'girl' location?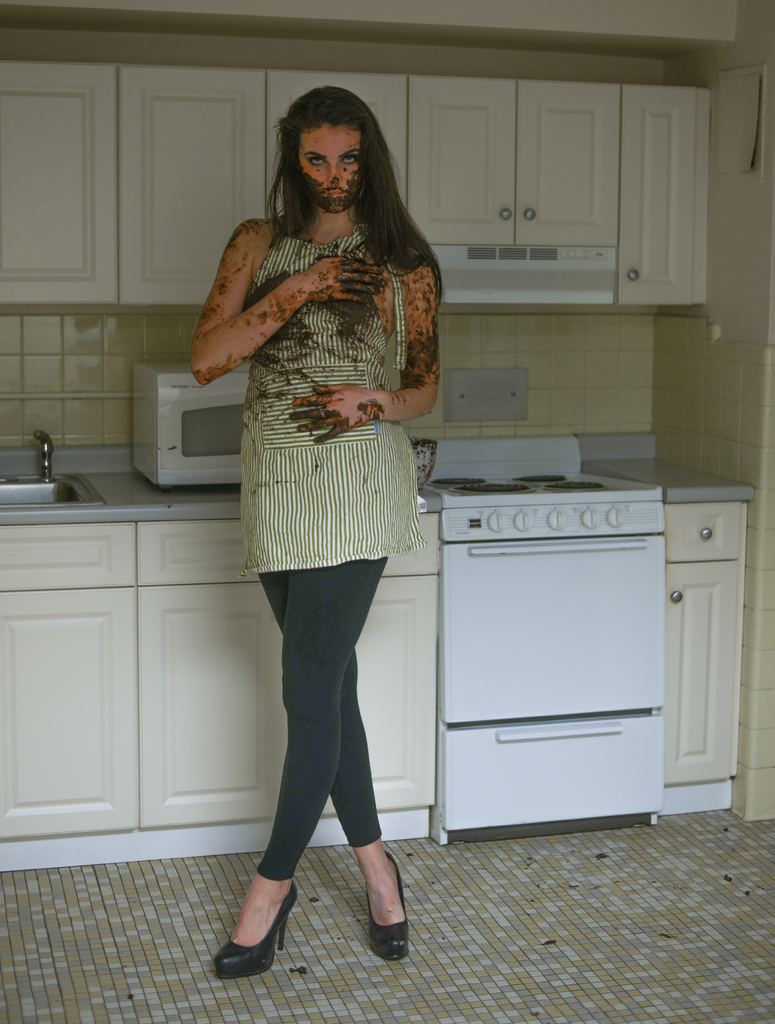
(189,83,445,977)
